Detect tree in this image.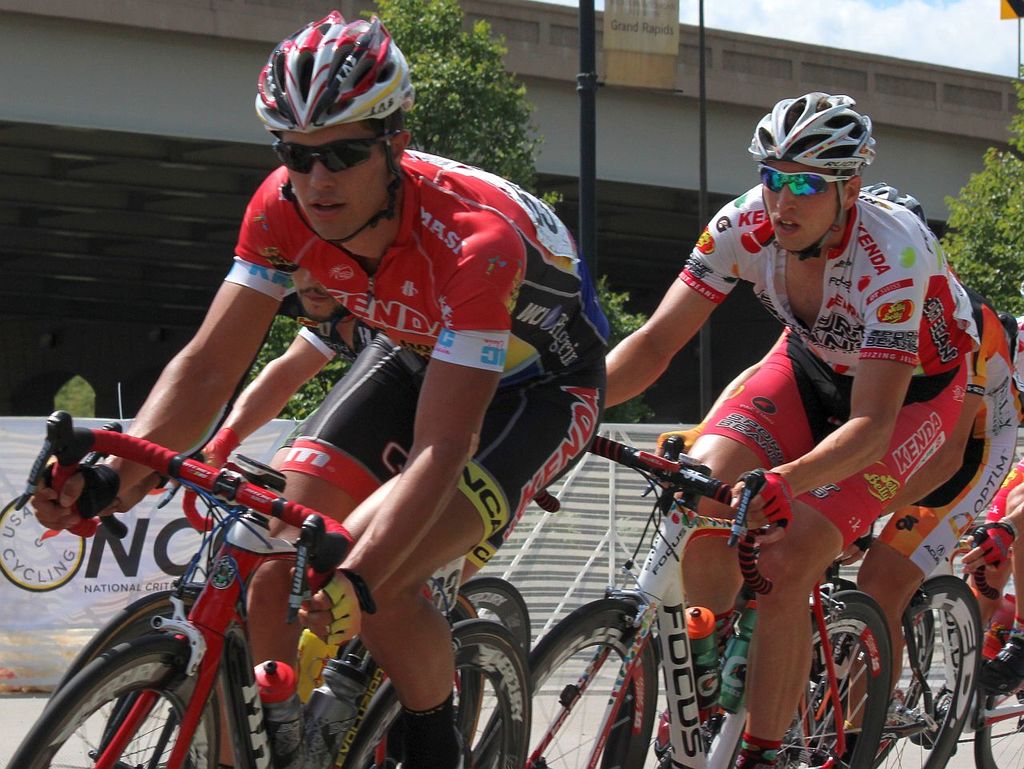
Detection: 932 82 1023 337.
